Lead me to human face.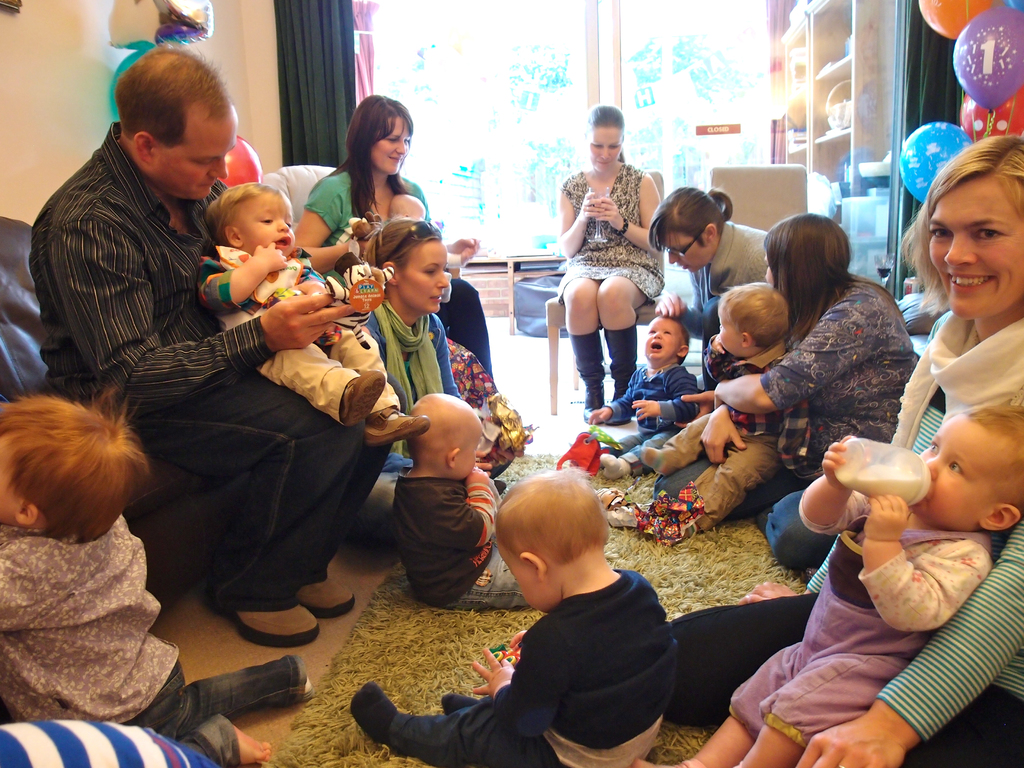
Lead to crop(715, 316, 742, 353).
